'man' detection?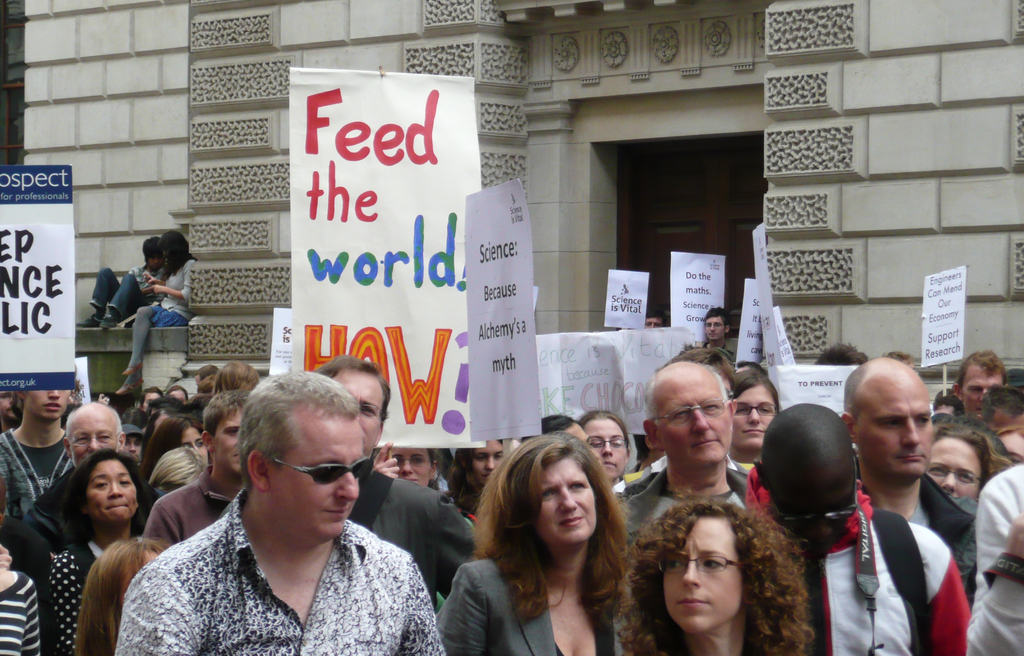
[left=0, top=382, right=82, bottom=513]
